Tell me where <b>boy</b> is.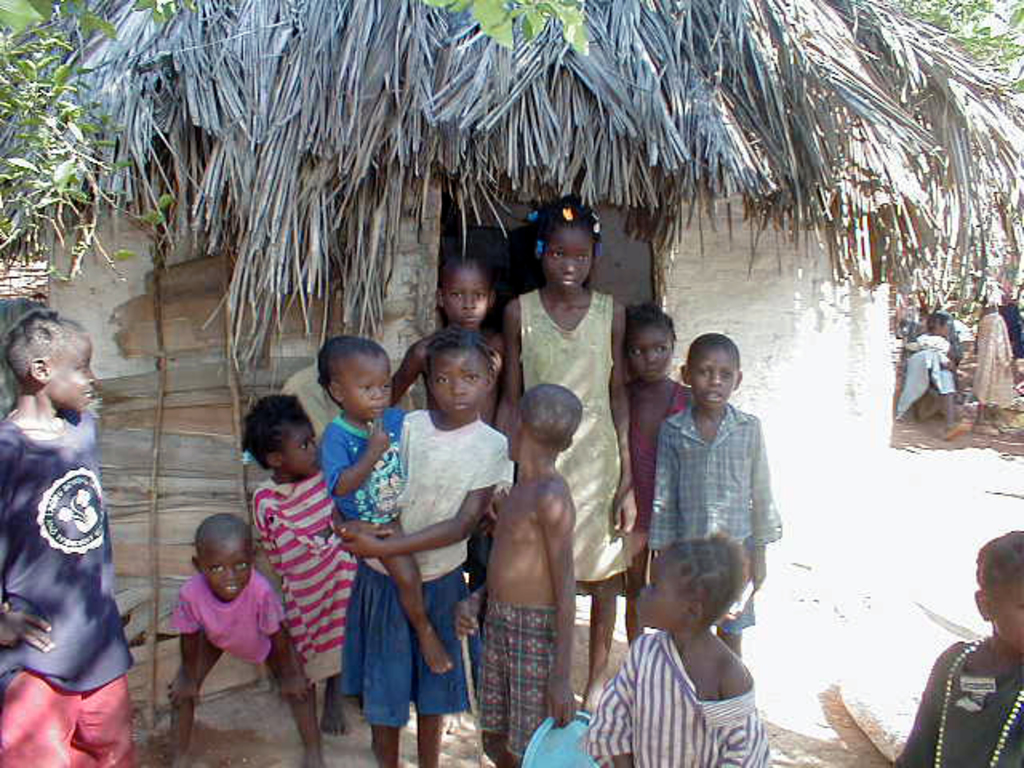
<b>boy</b> is at l=0, t=309, r=141, b=766.
